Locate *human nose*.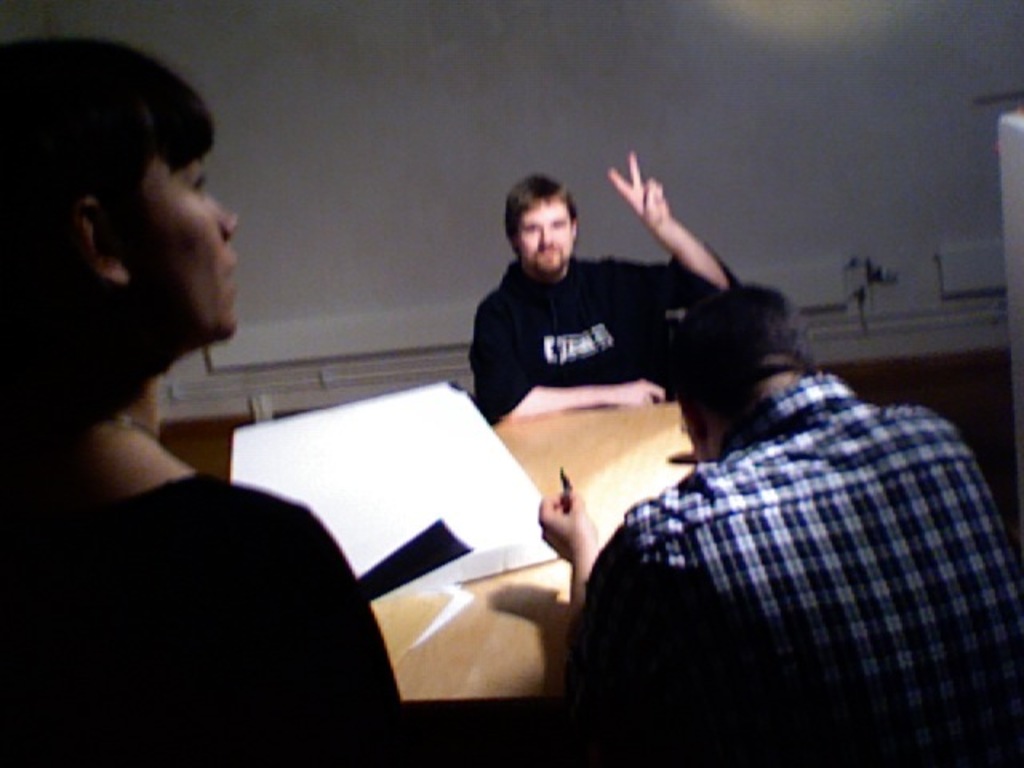
Bounding box: [538,227,557,250].
